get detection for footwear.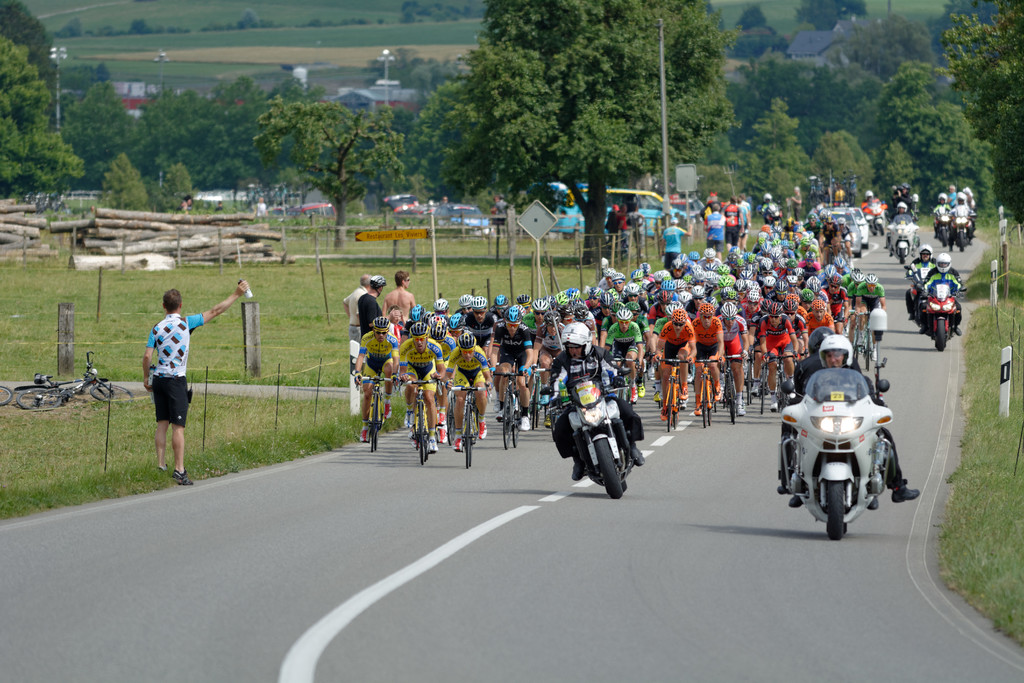
Detection: 633 444 646 468.
